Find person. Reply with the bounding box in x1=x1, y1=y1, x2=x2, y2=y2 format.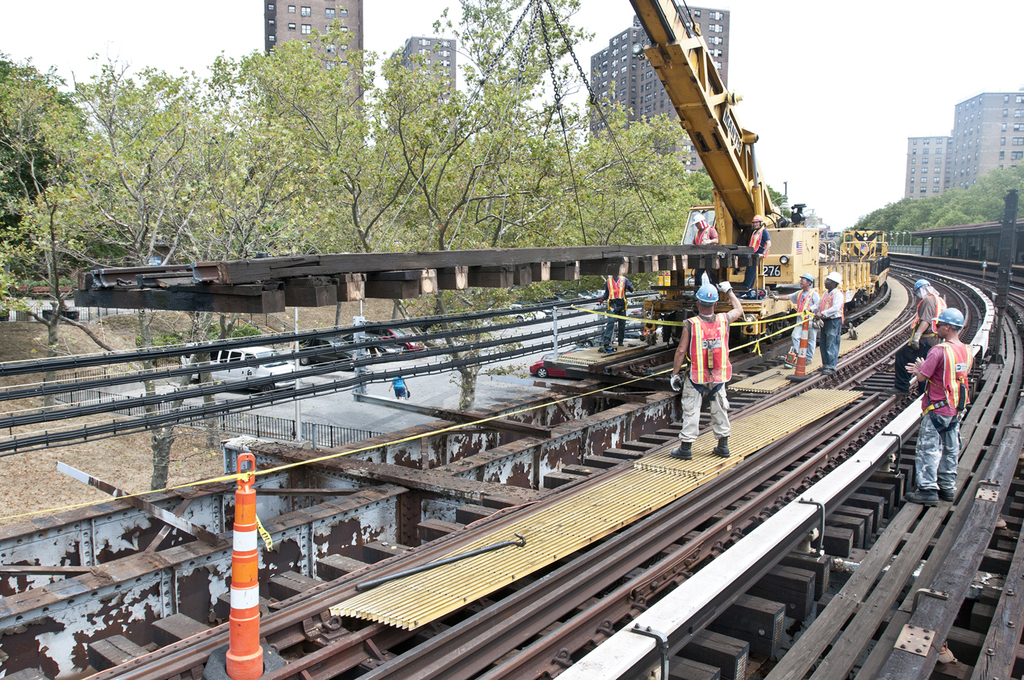
x1=906, y1=302, x2=971, y2=513.
